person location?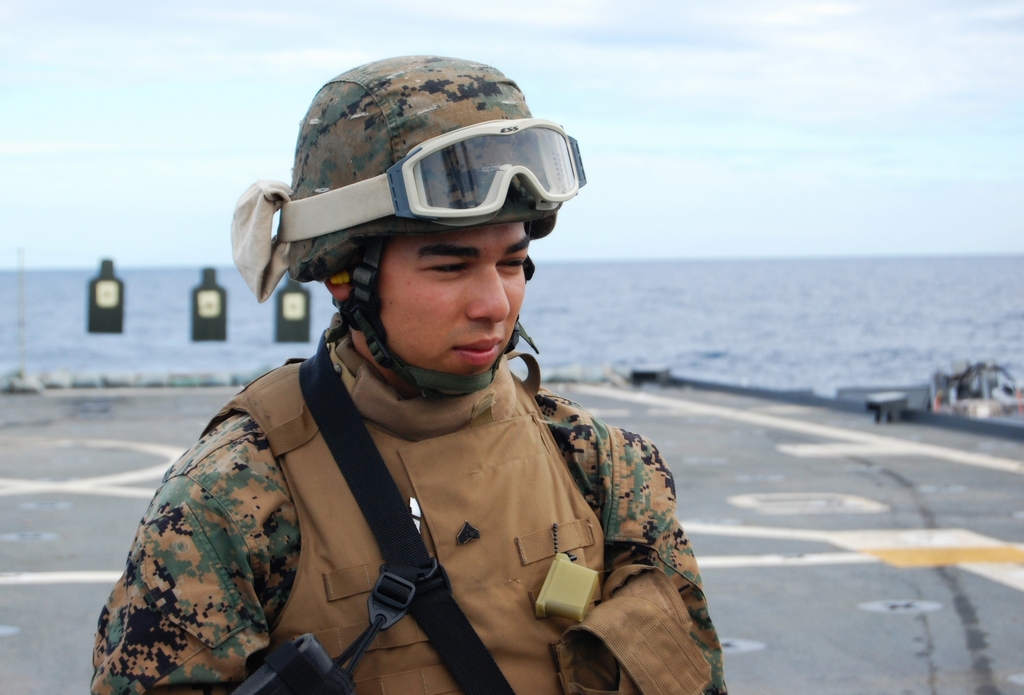
pyautogui.locateOnScreen(122, 88, 715, 685)
